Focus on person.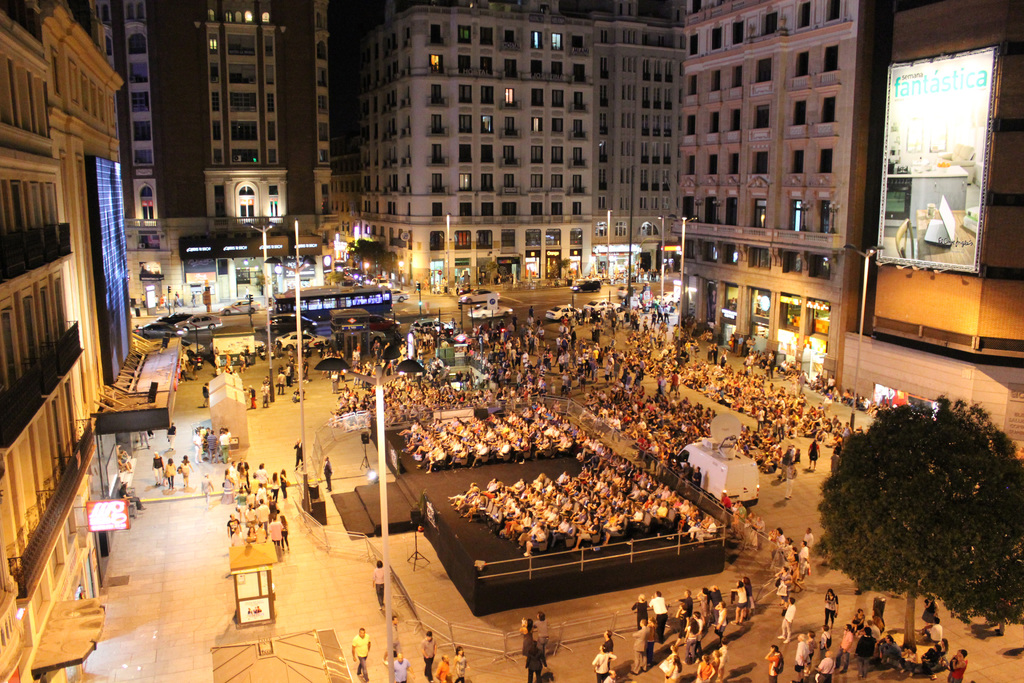
Focused at region(922, 614, 941, 638).
